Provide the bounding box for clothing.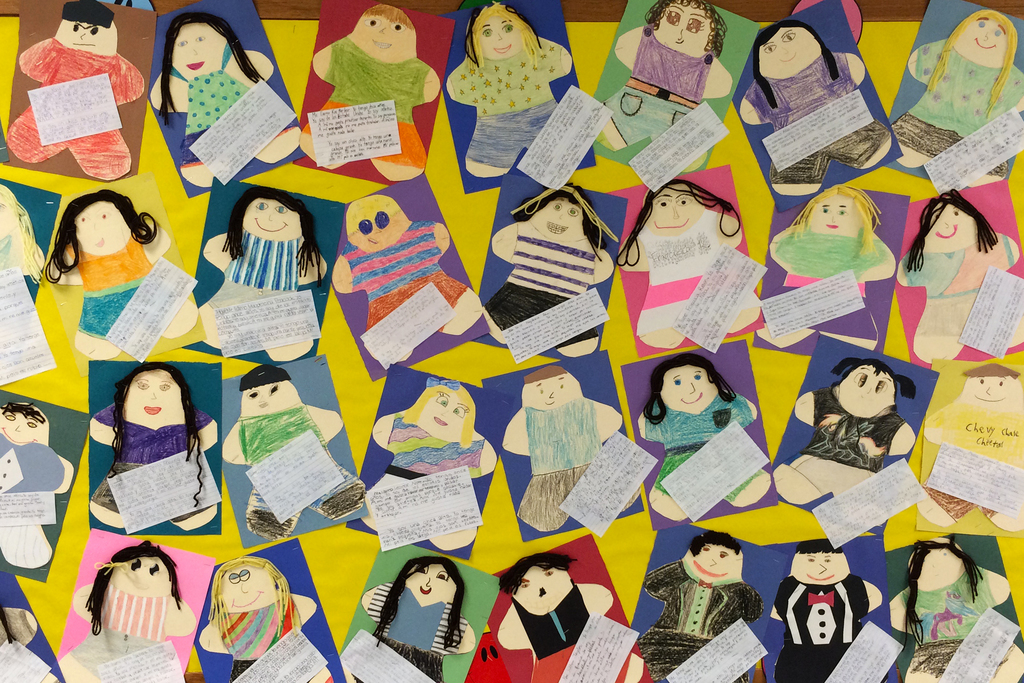
select_region(892, 559, 998, 679).
